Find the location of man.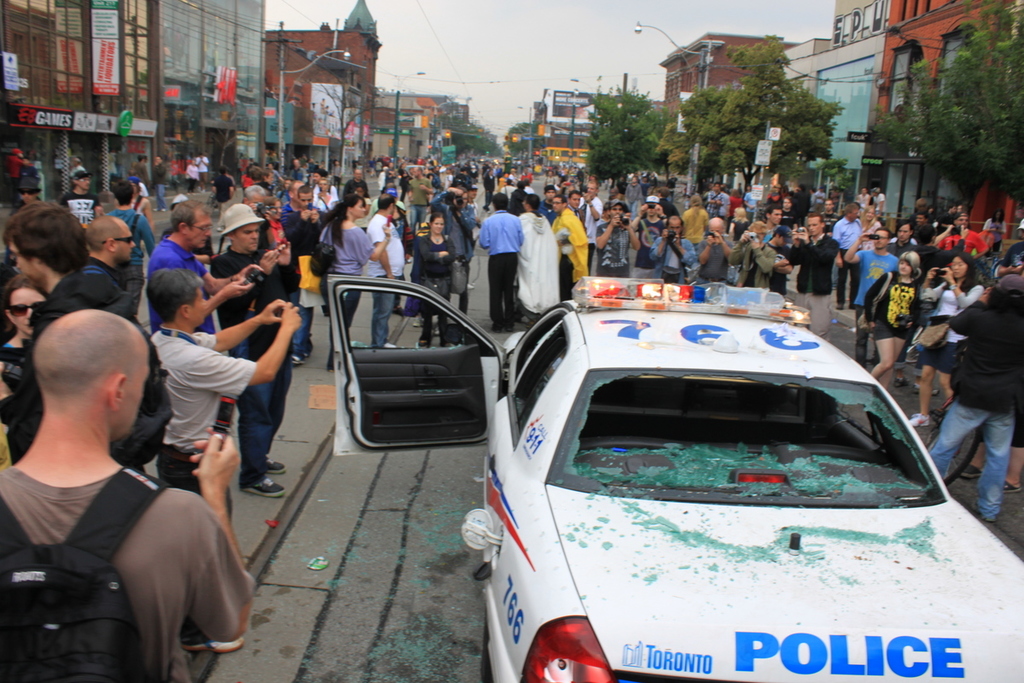
Location: 404/166/435/237.
